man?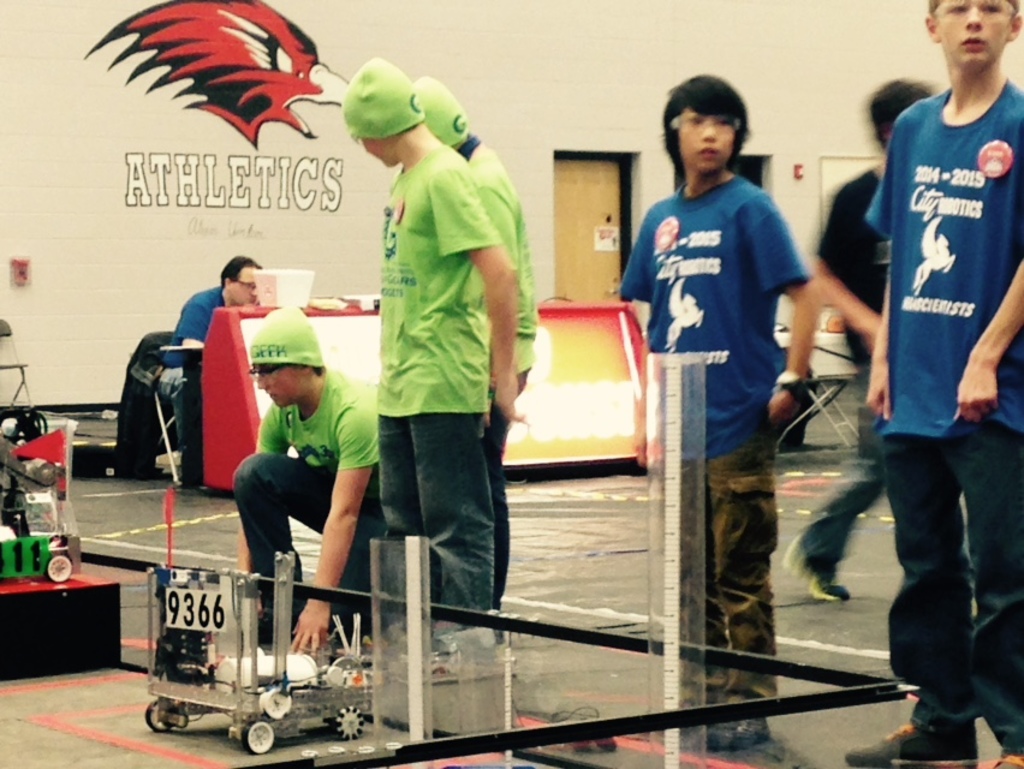
x1=231 y1=304 x2=389 y2=666
